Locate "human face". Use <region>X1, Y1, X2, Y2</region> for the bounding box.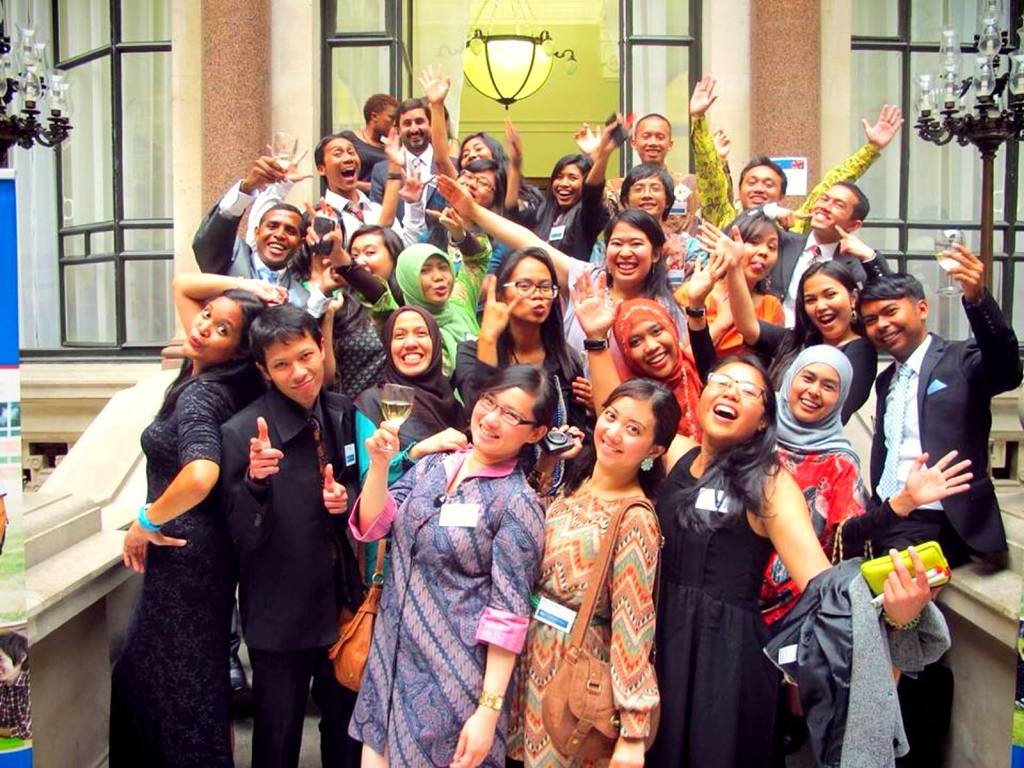
<region>812, 186, 861, 229</region>.
